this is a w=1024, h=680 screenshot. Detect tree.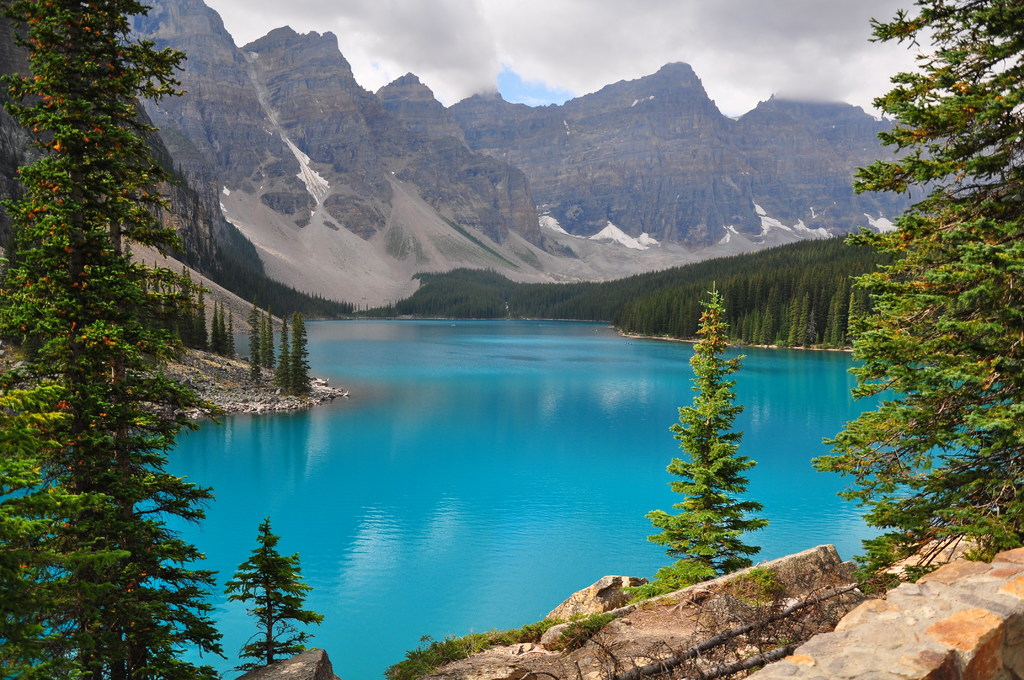
Rect(649, 279, 772, 587).
